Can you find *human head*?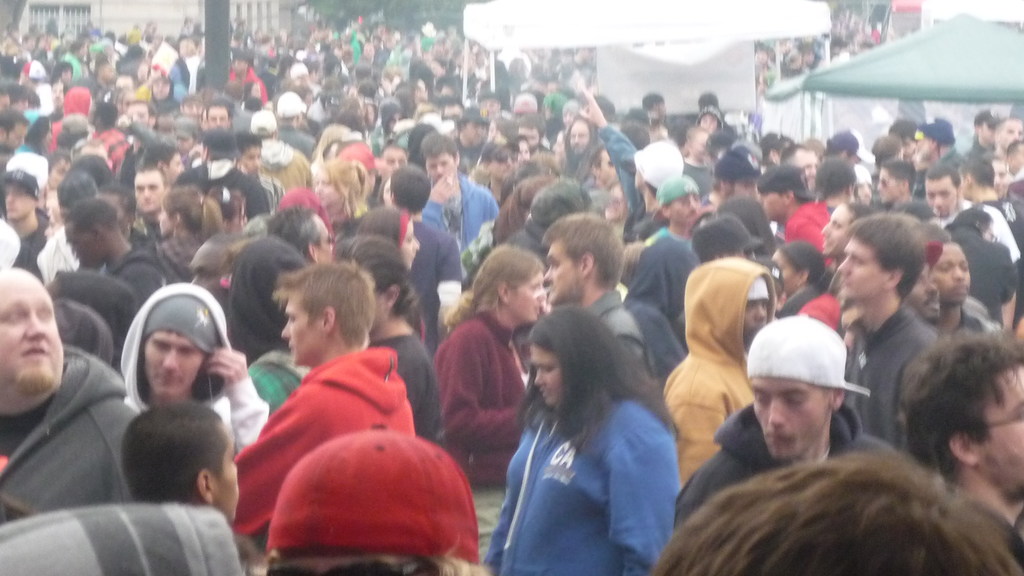
Yes, bounding box: 780/141/819/186.
